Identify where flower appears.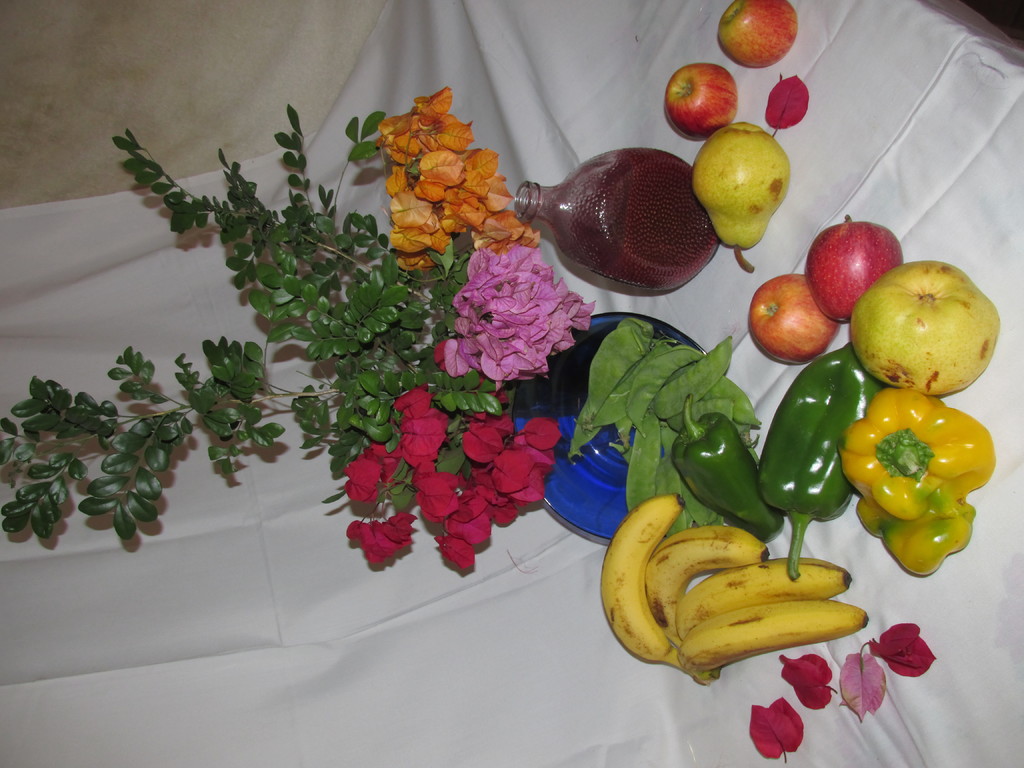
Appears at rect(870, 623, 939, 672).
